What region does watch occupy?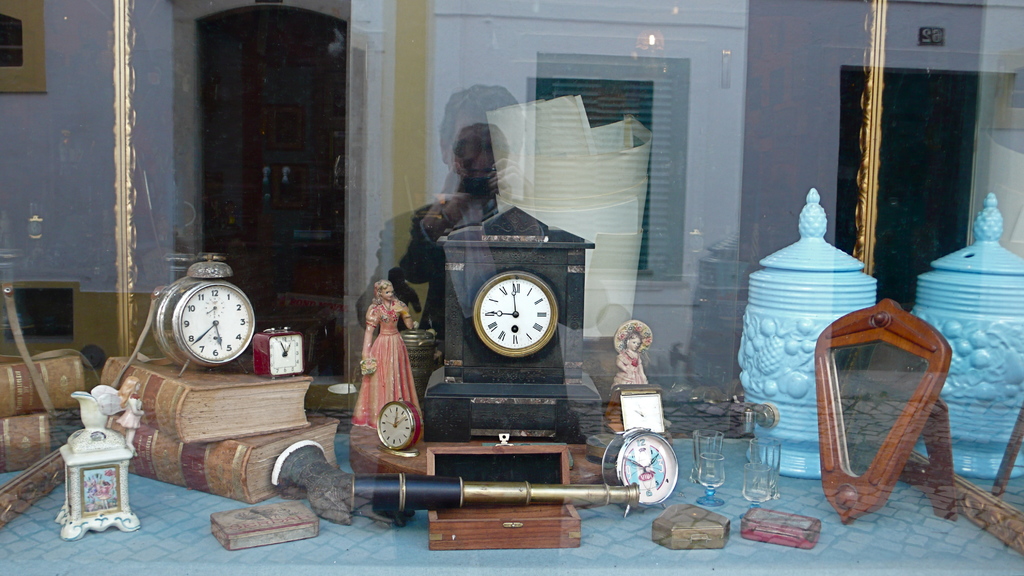
x1=616 y1=384 x2=669 y2=432.
